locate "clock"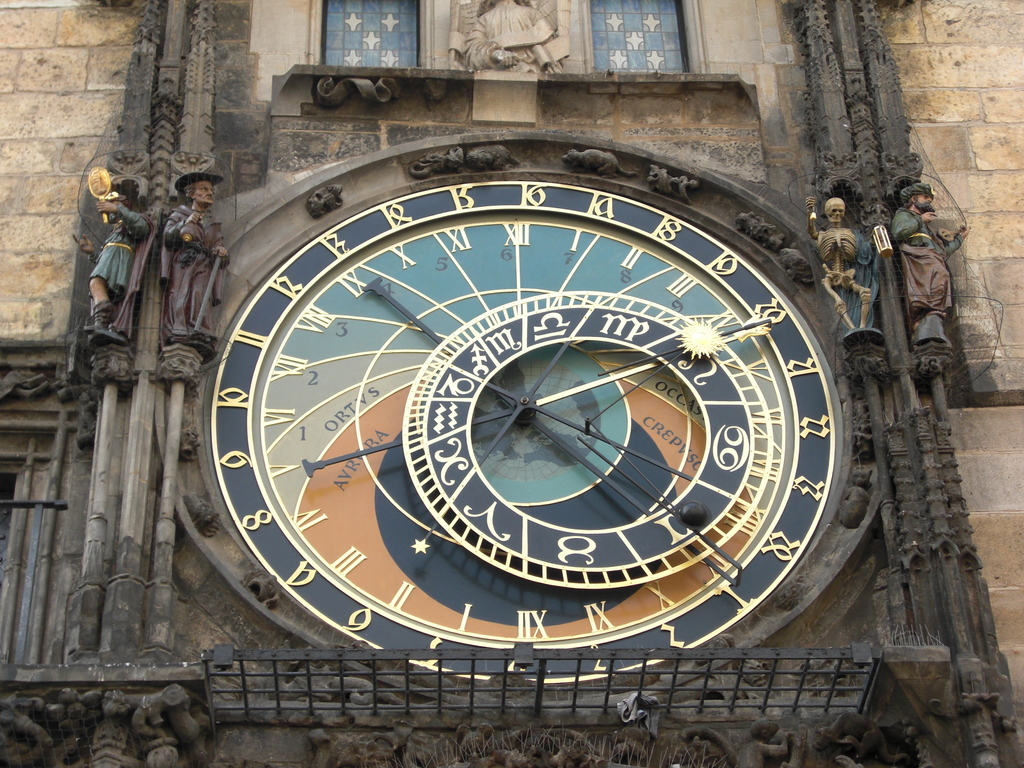
bbox=(184, 152, 898, 675)
